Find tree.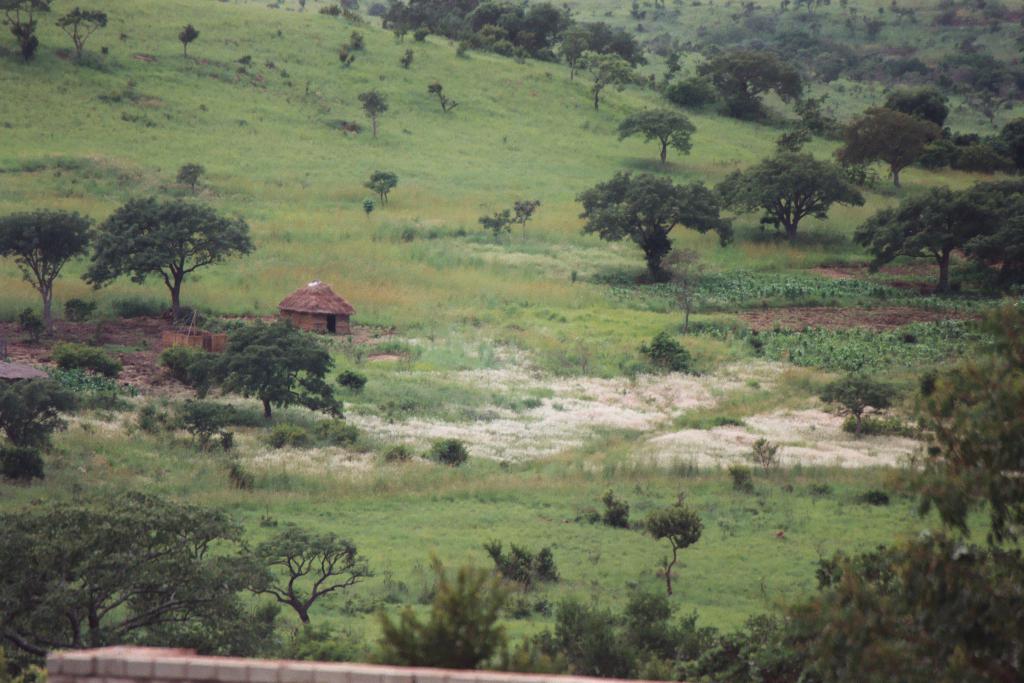
<box>0,205,95,320</box>.
